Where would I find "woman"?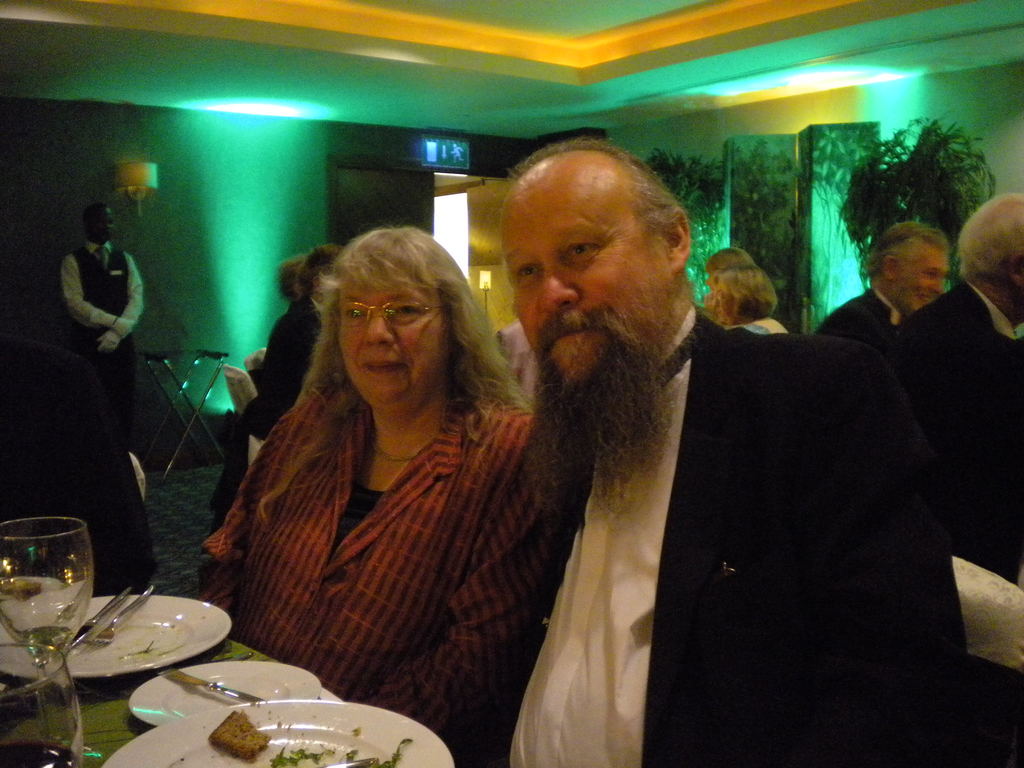
At 168,197,533,726.
